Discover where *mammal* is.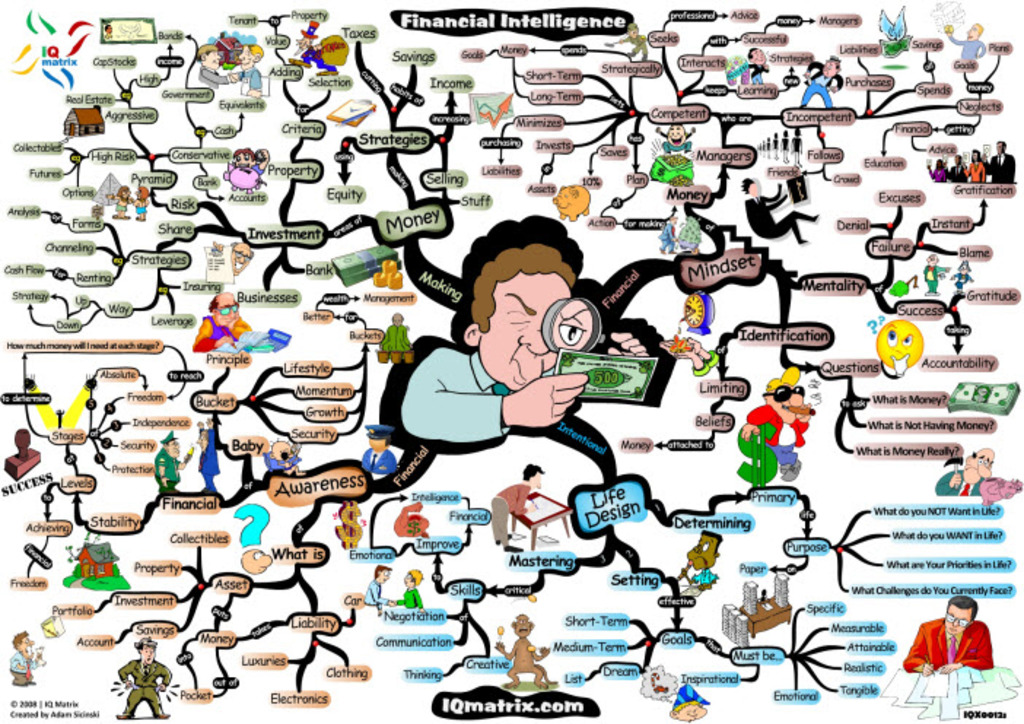
Discovered at (131,187,150,219).
